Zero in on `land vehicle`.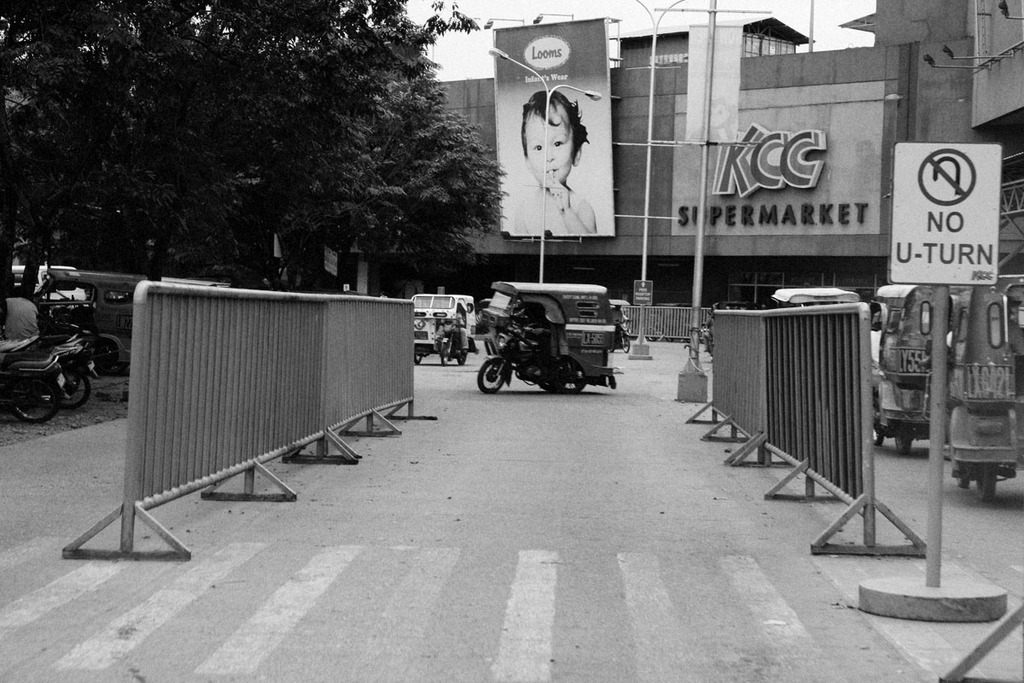
Zeroed in: <box>946,277,1023,488</box>.
